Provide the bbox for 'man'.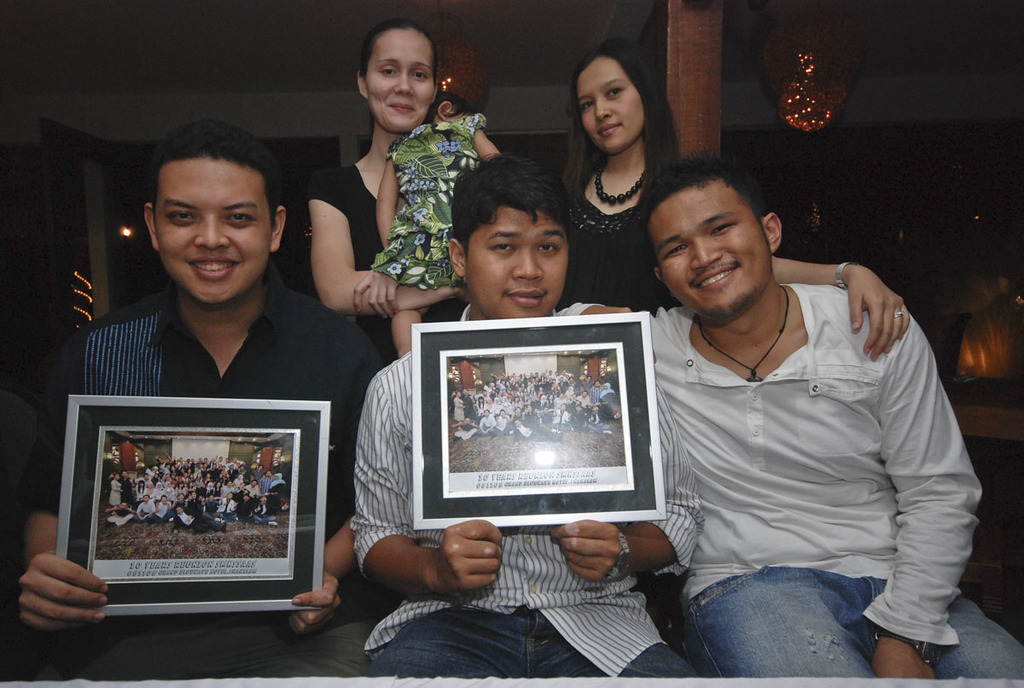
box=[22, 119, 384, 687].
